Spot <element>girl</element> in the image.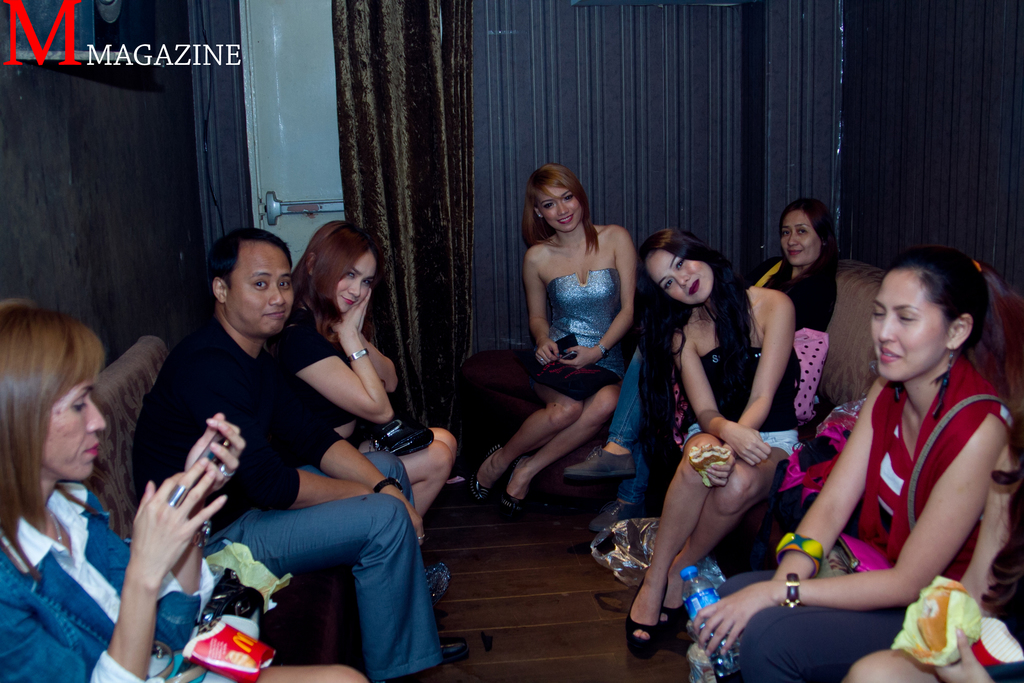
<element>girl</element> found at <region>594, 196, 845, 520</region>.
